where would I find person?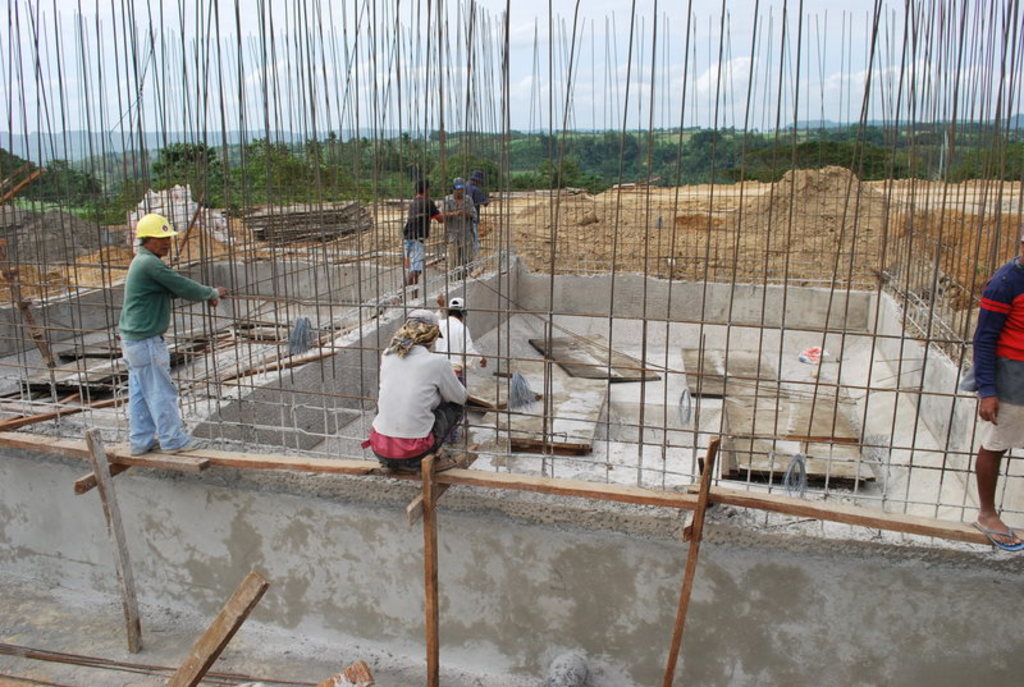
At Rect(966, 239, 1023, 553).
